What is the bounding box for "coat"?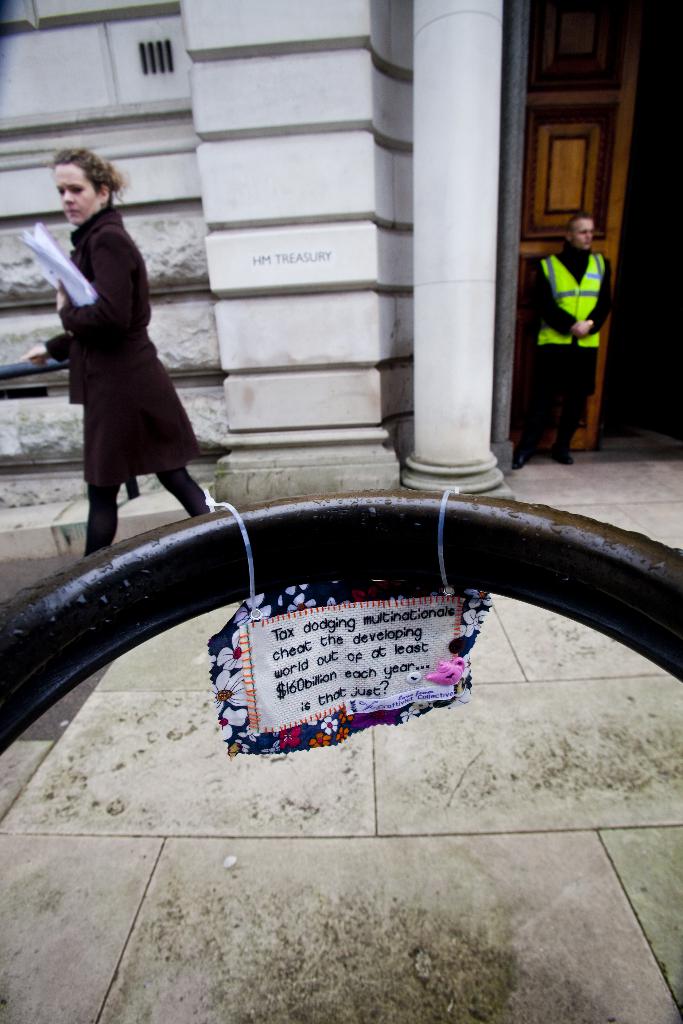
[45,166,199,472].
